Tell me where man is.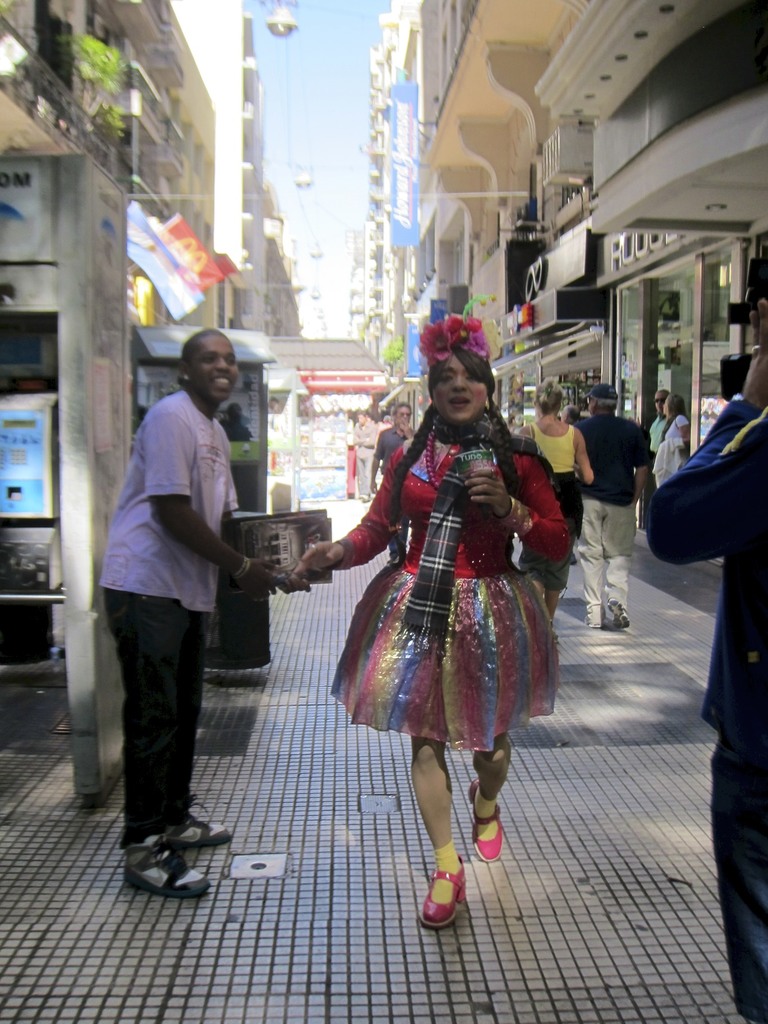
man is at l=88, t=323, r=294, b=898.
